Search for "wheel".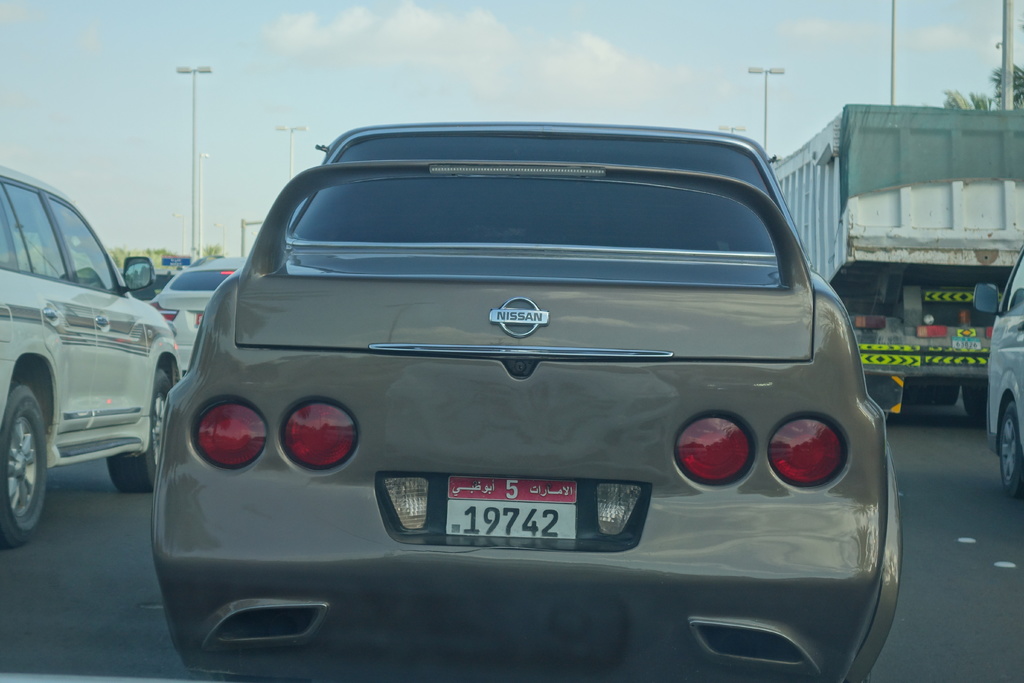
Found at [110,370,174,491].
